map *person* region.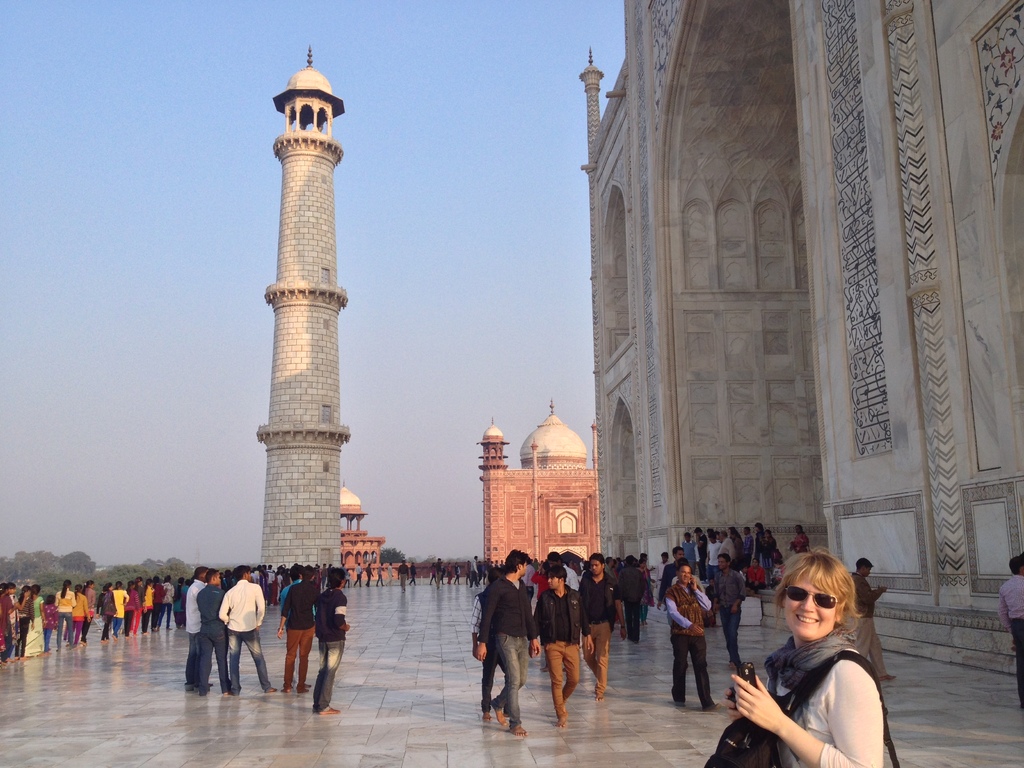
Mapped to crop(654, 542, 691, 629).
